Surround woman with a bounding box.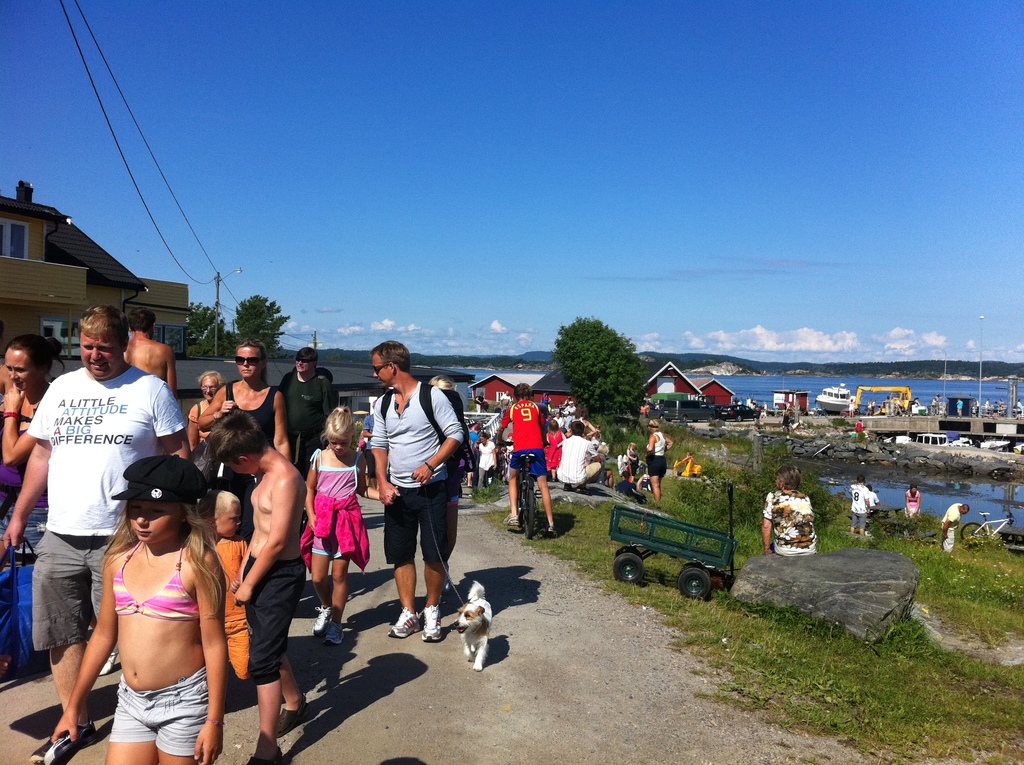
(762, 463, 819, 558).
